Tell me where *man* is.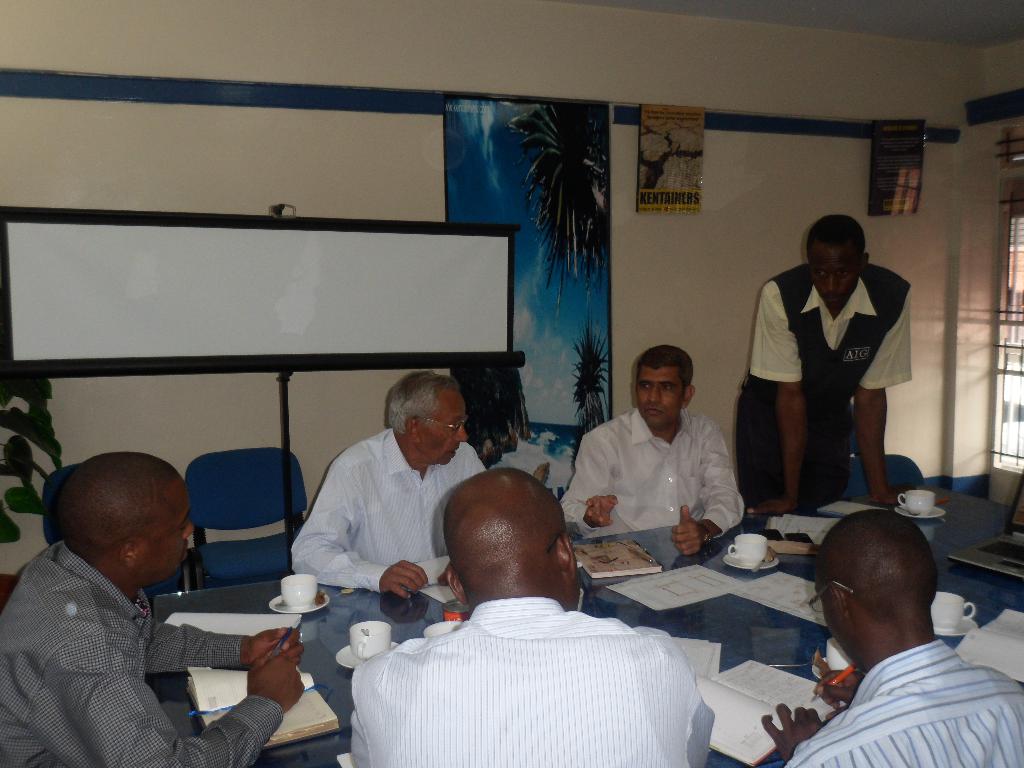
*man* is at crop(0, 455, 306, 767).
